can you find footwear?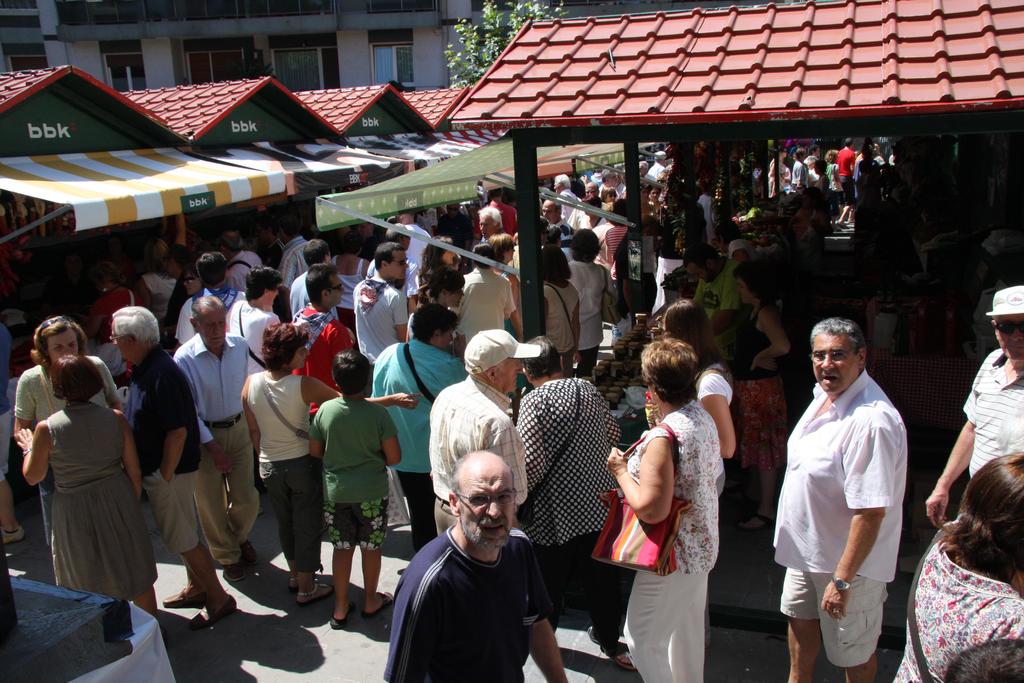
Yes, bounding box: 161 587 205 607.
